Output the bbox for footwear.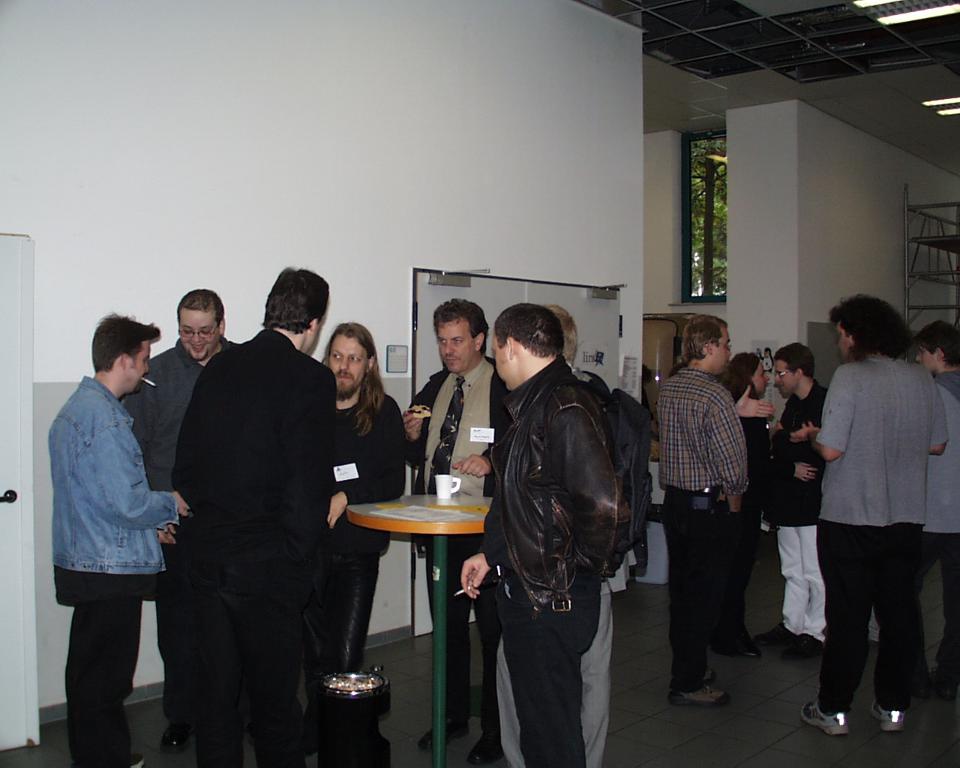
Rect(467, 734, 502, 761).
